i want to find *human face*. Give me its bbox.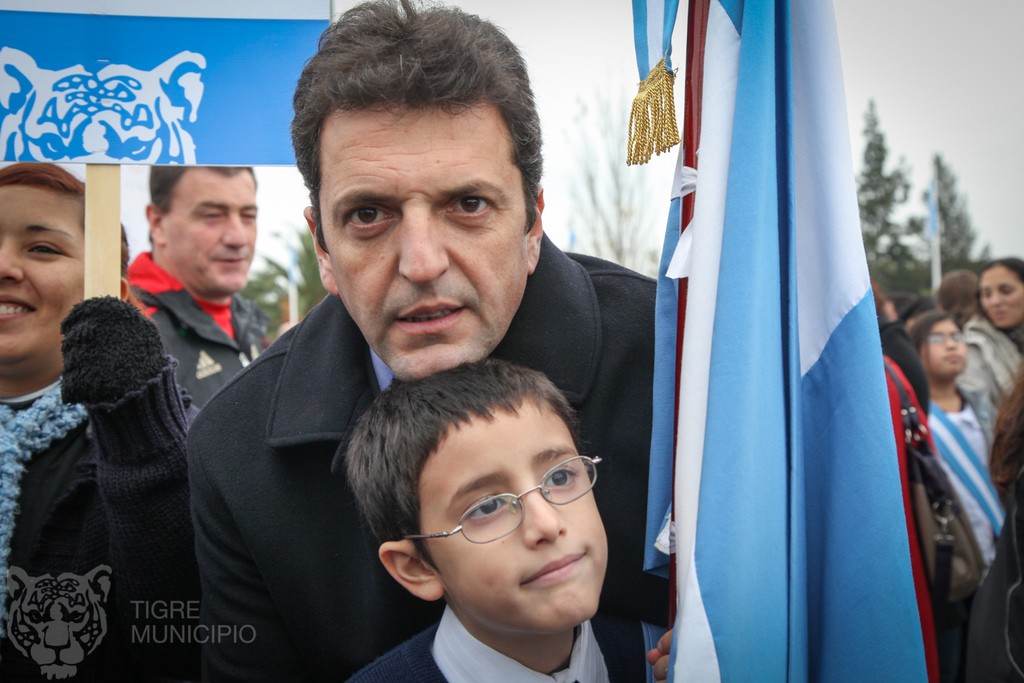
x1=163 y1=176 x2=257 y2=291.
